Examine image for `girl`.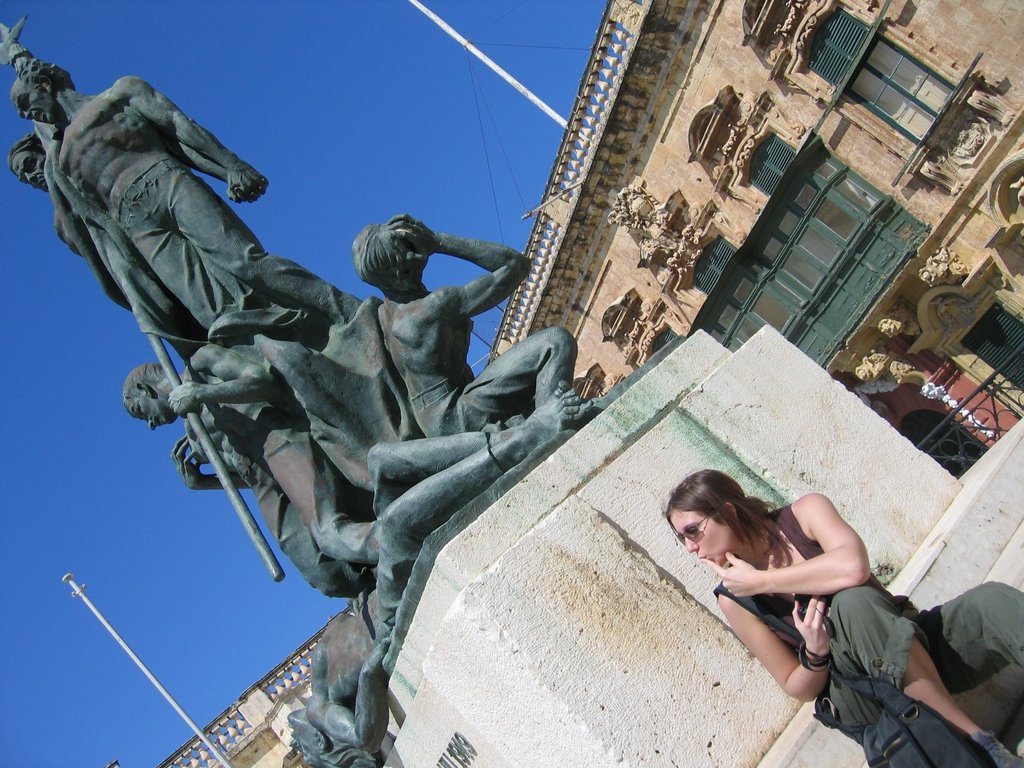
Examination result: region(662, 463, 1023, 767).
